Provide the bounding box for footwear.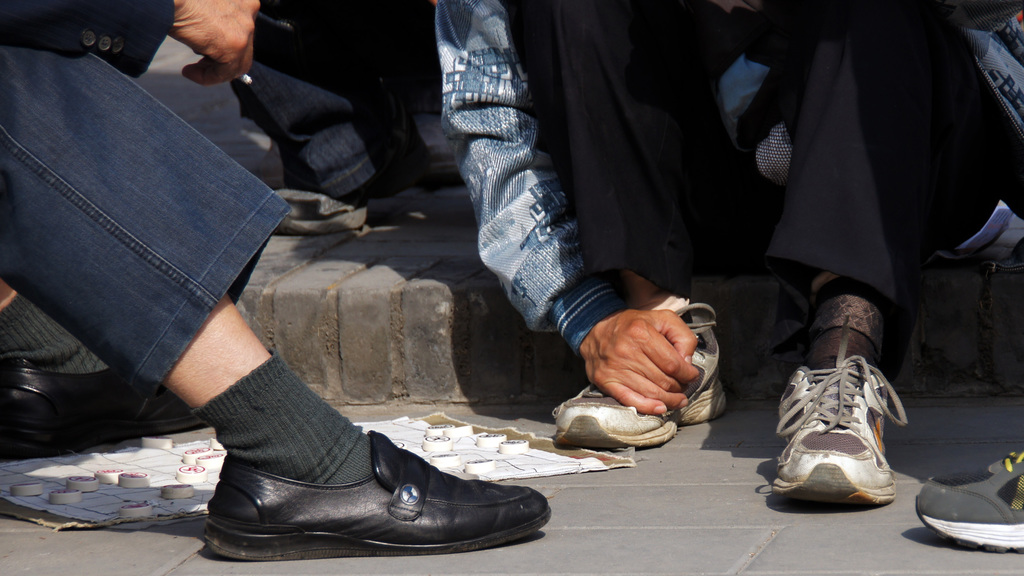
x1=911 y1=445 x2=1022 y2=559.
